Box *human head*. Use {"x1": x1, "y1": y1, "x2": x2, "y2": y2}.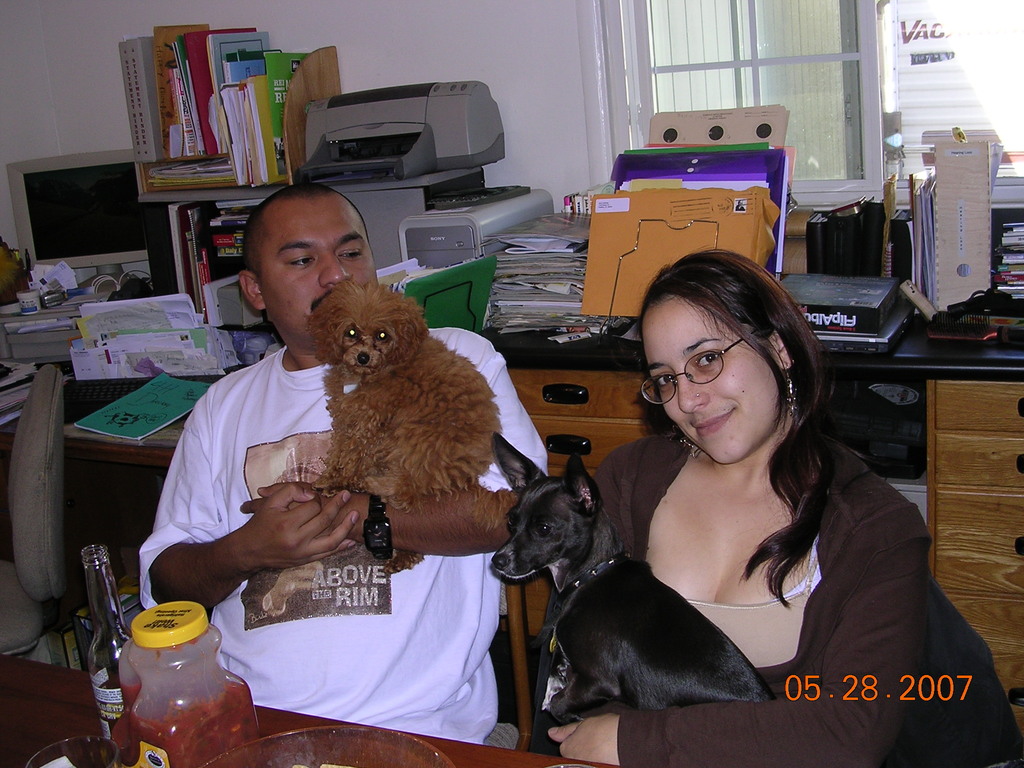
{"x1": 236, "y1": 180, "x2": 381, "y2": 352}.
